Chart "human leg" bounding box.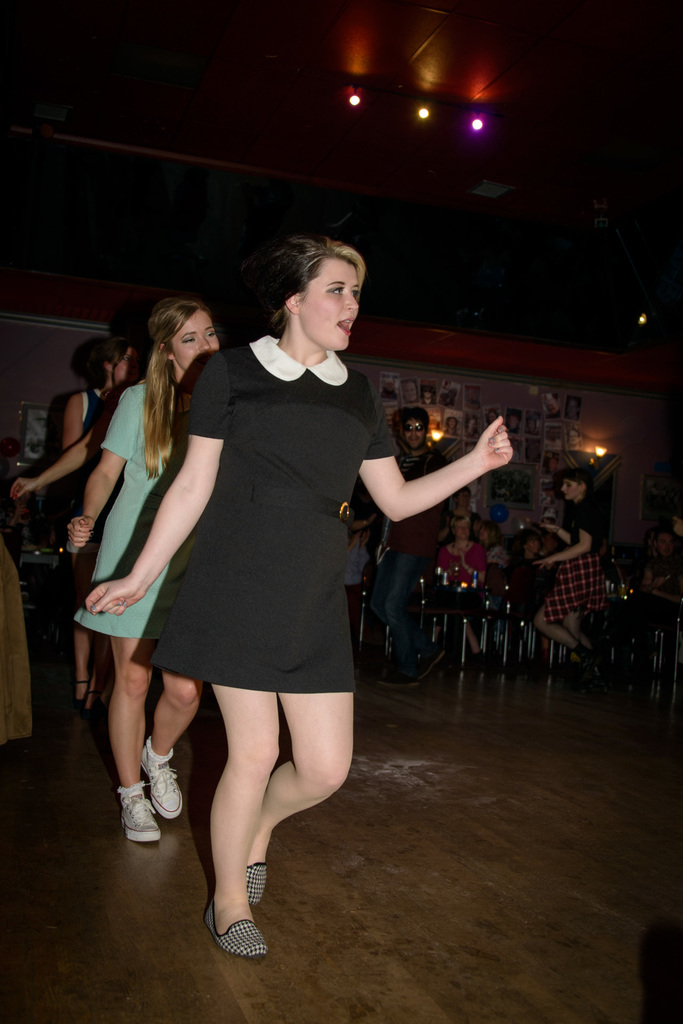
Charted: x1=371, y1=547, x2=445, y2=684.
